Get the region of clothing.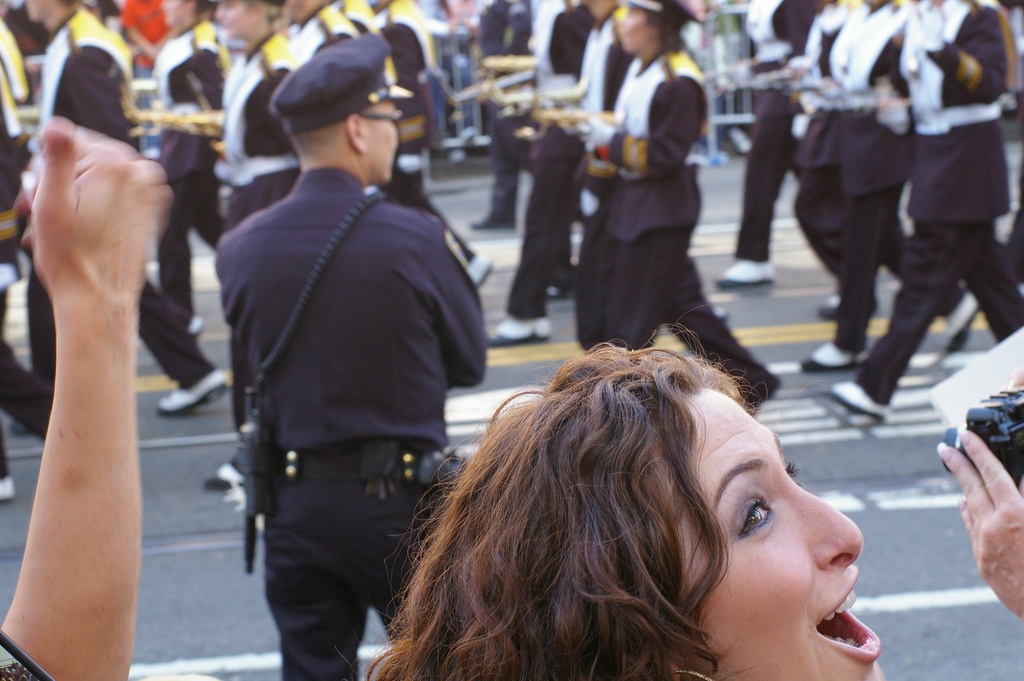
(284,3,360,85).
